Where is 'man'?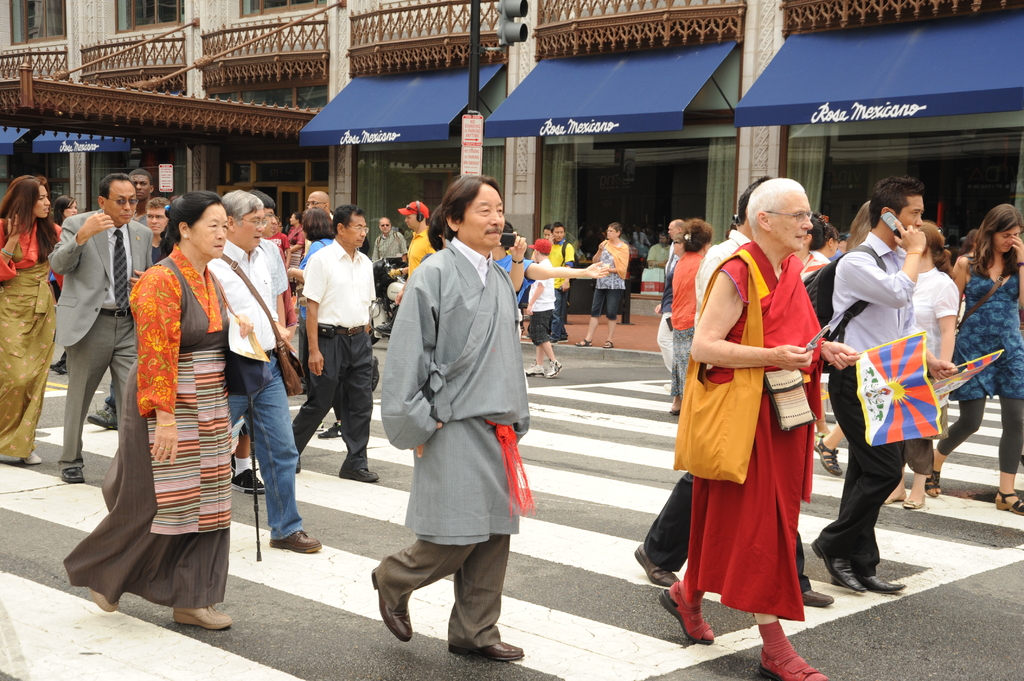
x1=140 y1=192 x2=173 y2=267.
